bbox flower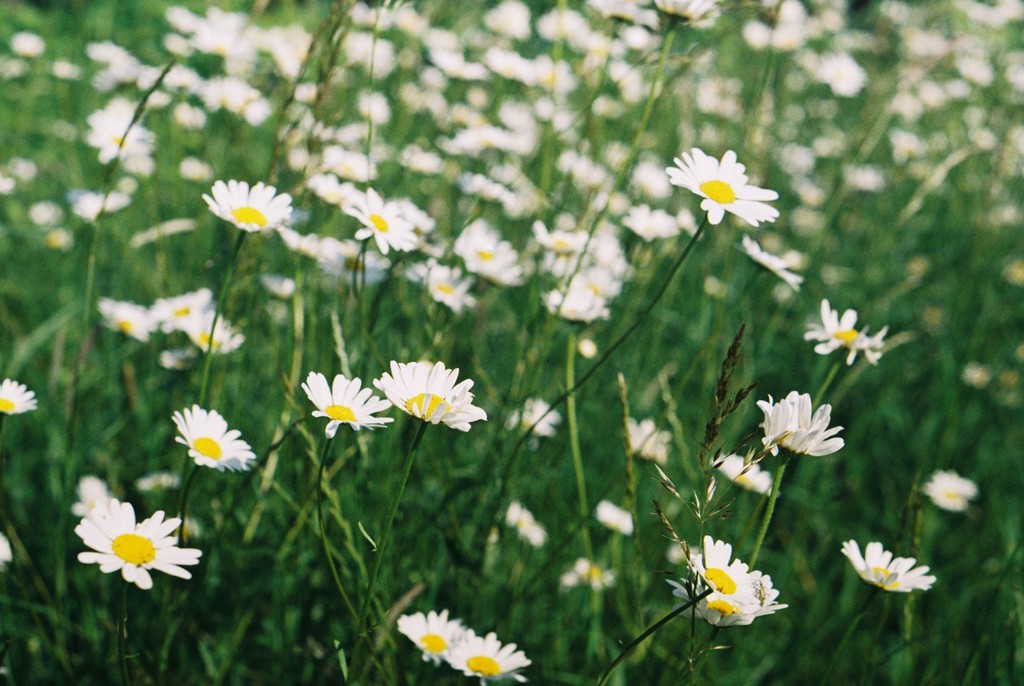
Rect(690, 532, 760, 603)
